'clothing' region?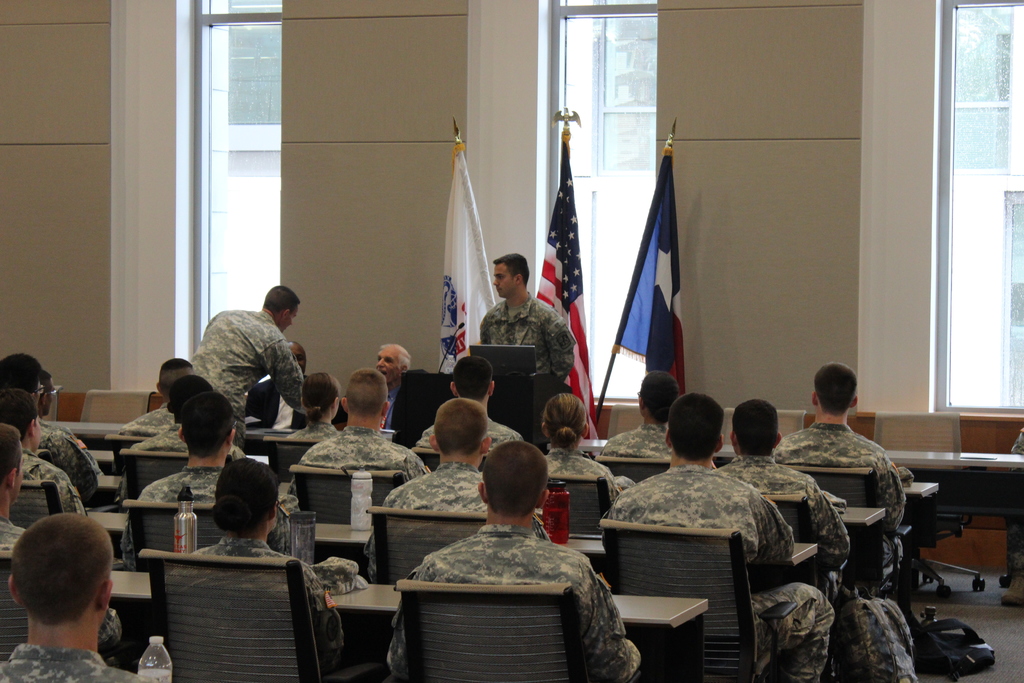
rect(712, 457, 850, 605)
